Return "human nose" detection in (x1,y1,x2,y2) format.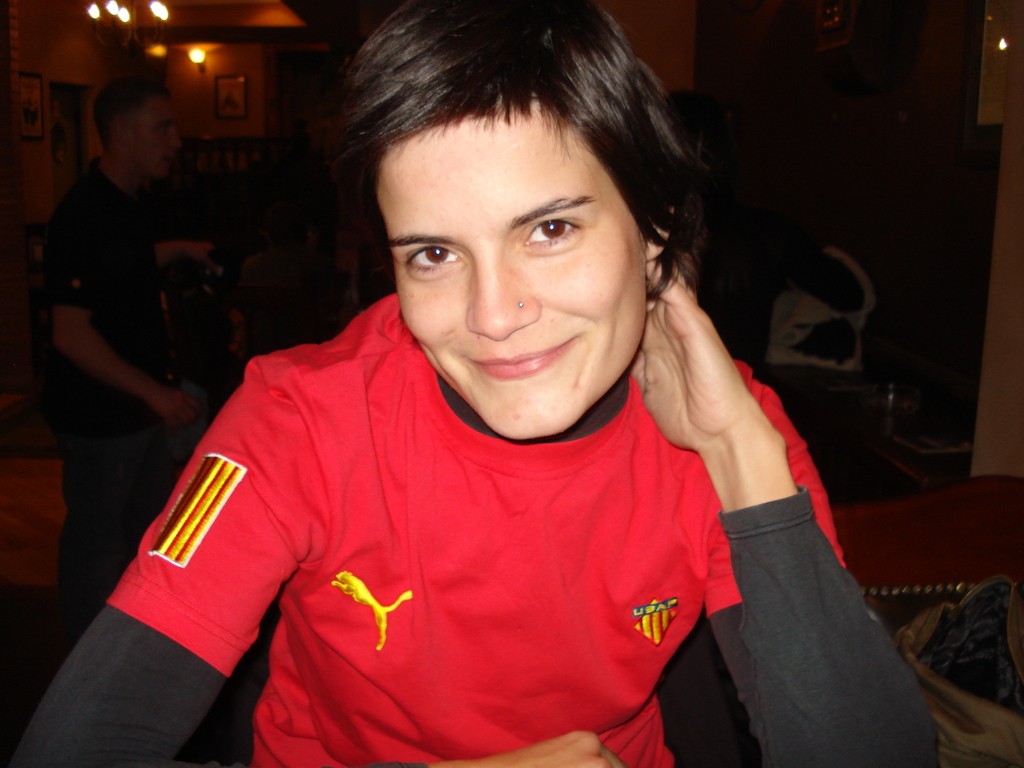
(170,132,186,152).
